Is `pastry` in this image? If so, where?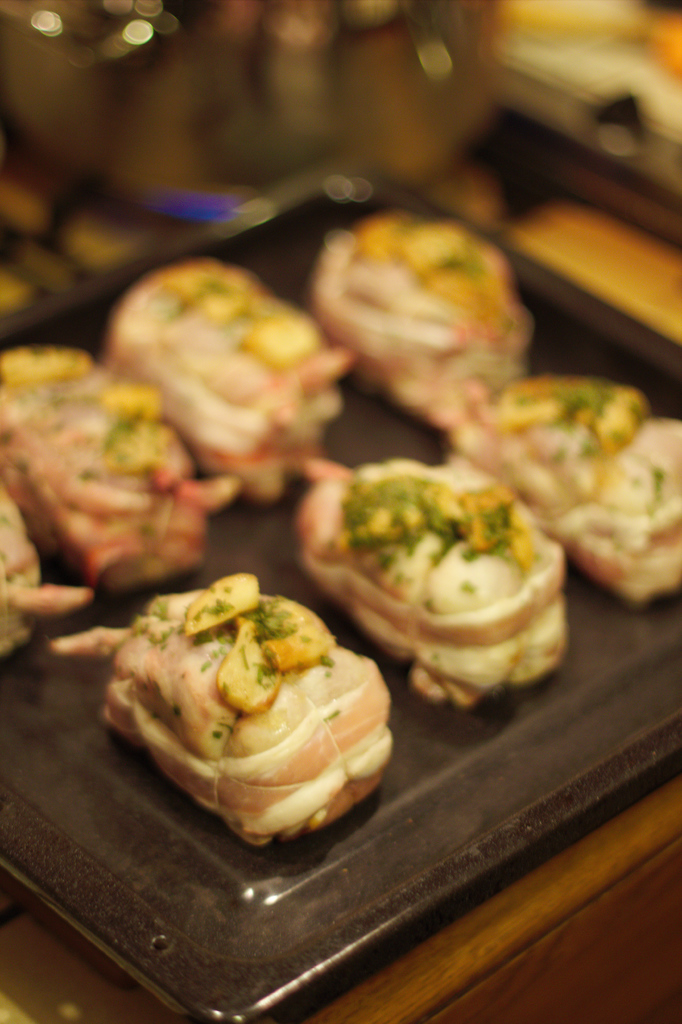
Yes, at left=101, top=264, right=337, bottom=500.
